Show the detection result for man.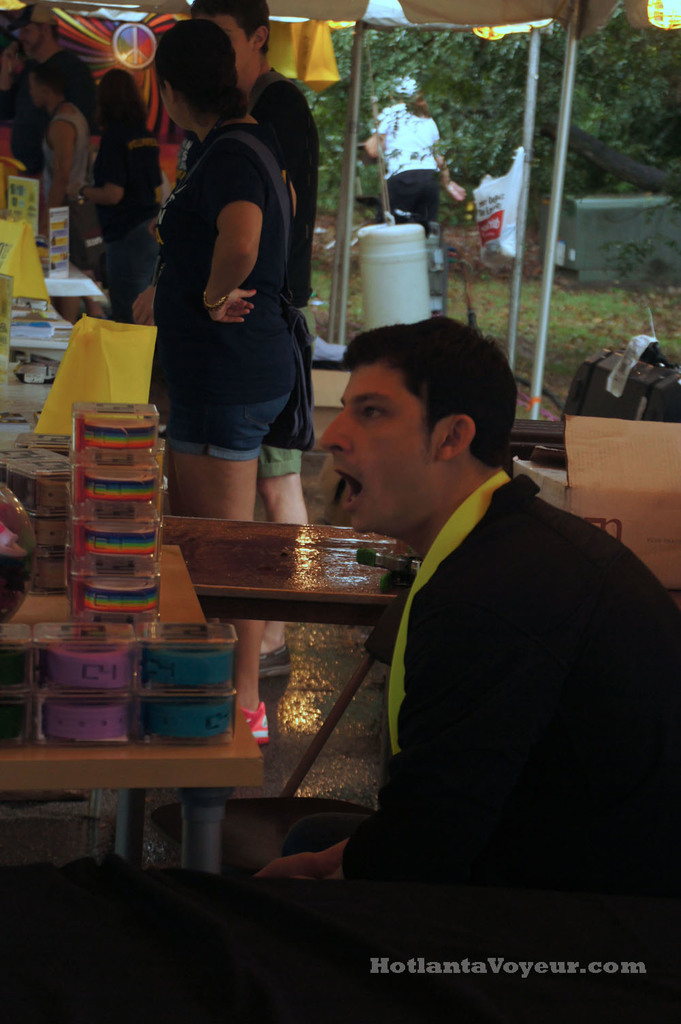
284,301,641,897.
